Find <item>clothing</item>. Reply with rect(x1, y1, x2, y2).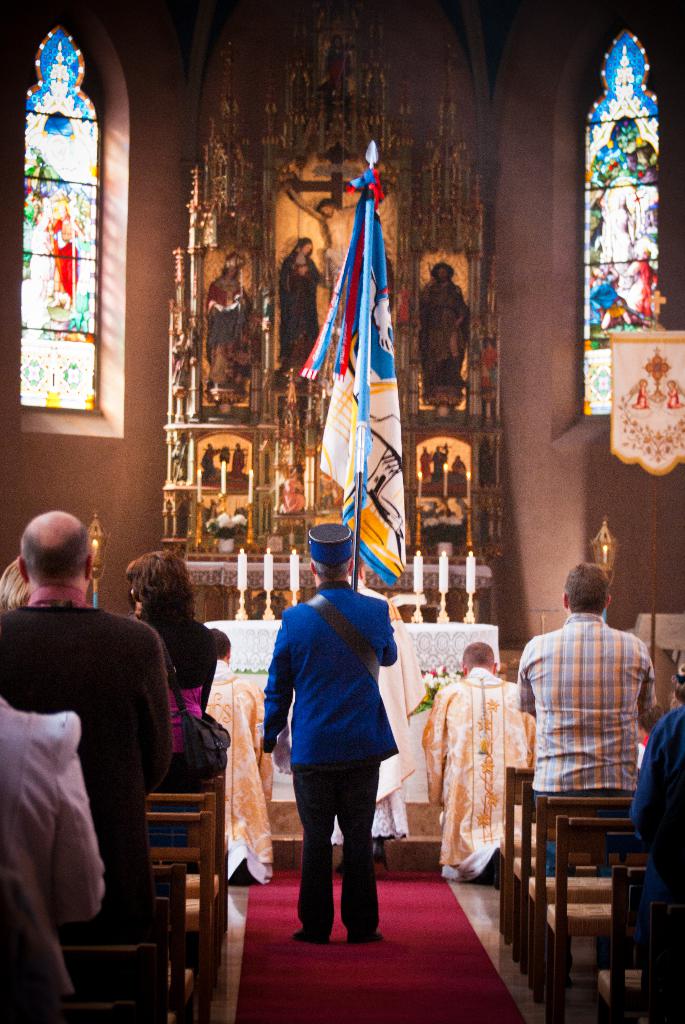
rect(205, 269, 260, 355).
